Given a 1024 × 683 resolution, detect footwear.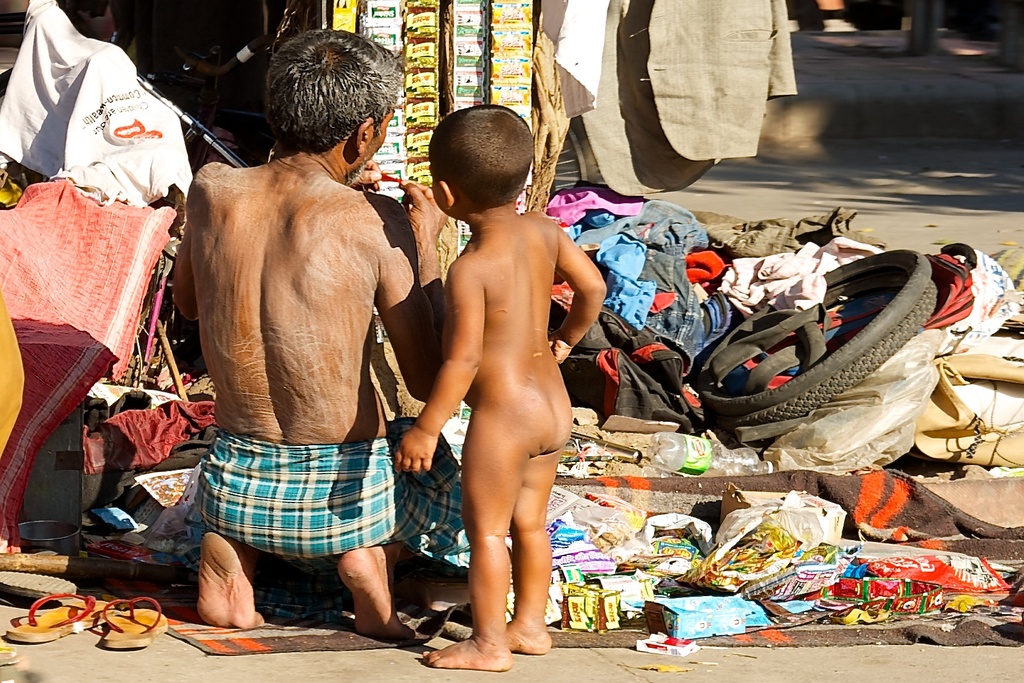
<box>93,589,168,655</box>.
